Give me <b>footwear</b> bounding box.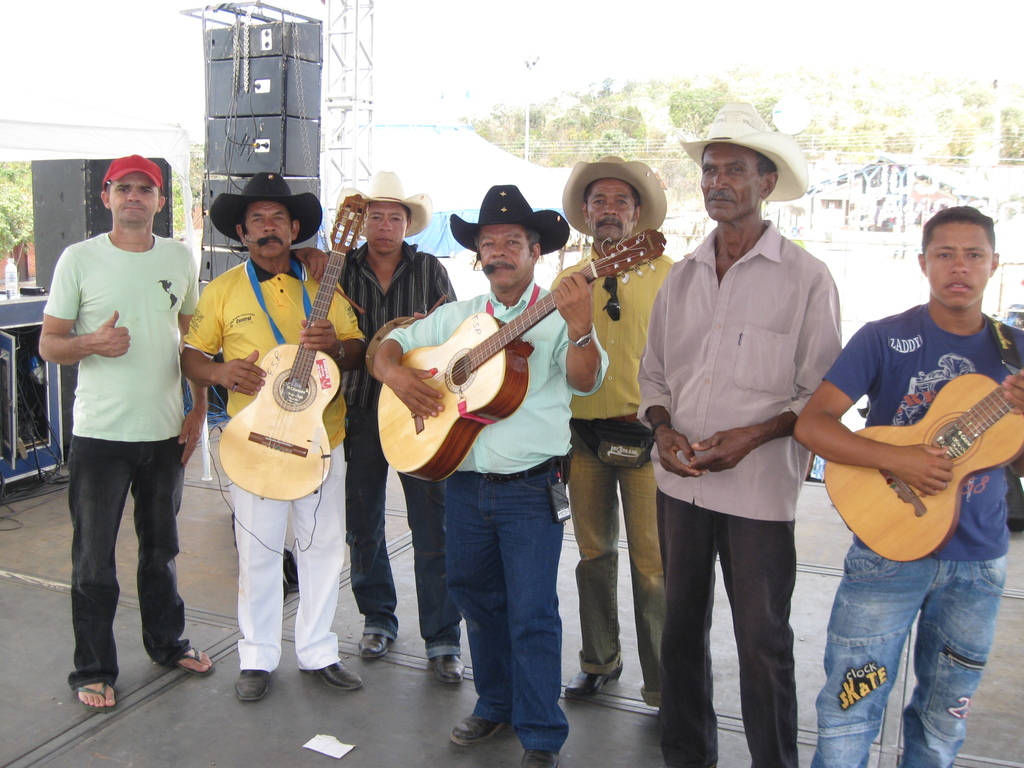
Rect(235, 666, 269, 703).
